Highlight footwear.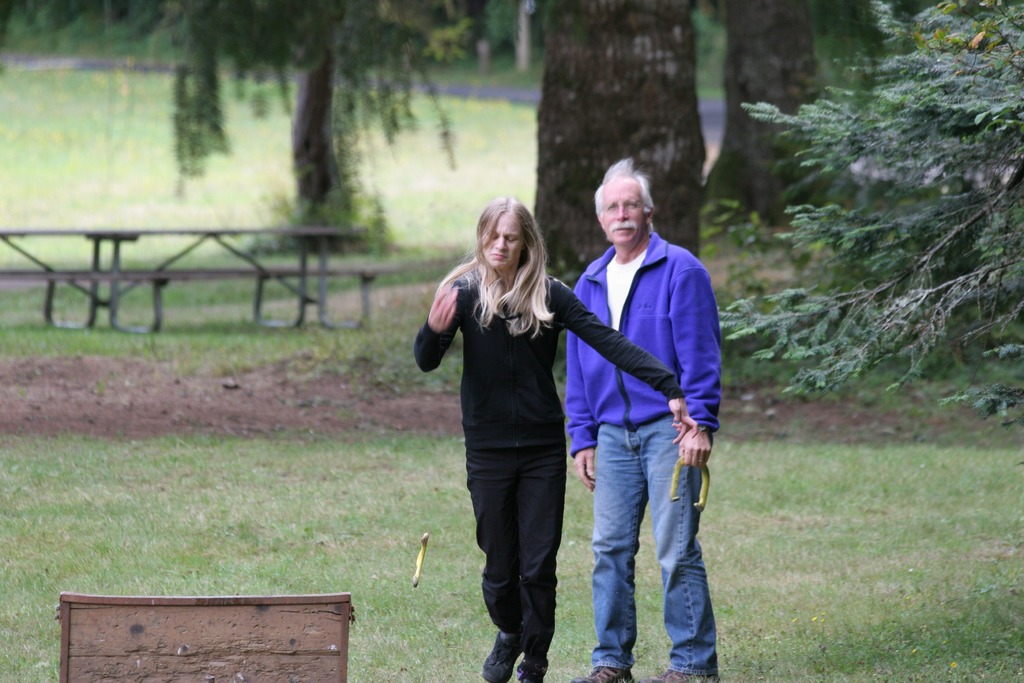
Highlighted region: l=644, t=666, r=723, b=682.
